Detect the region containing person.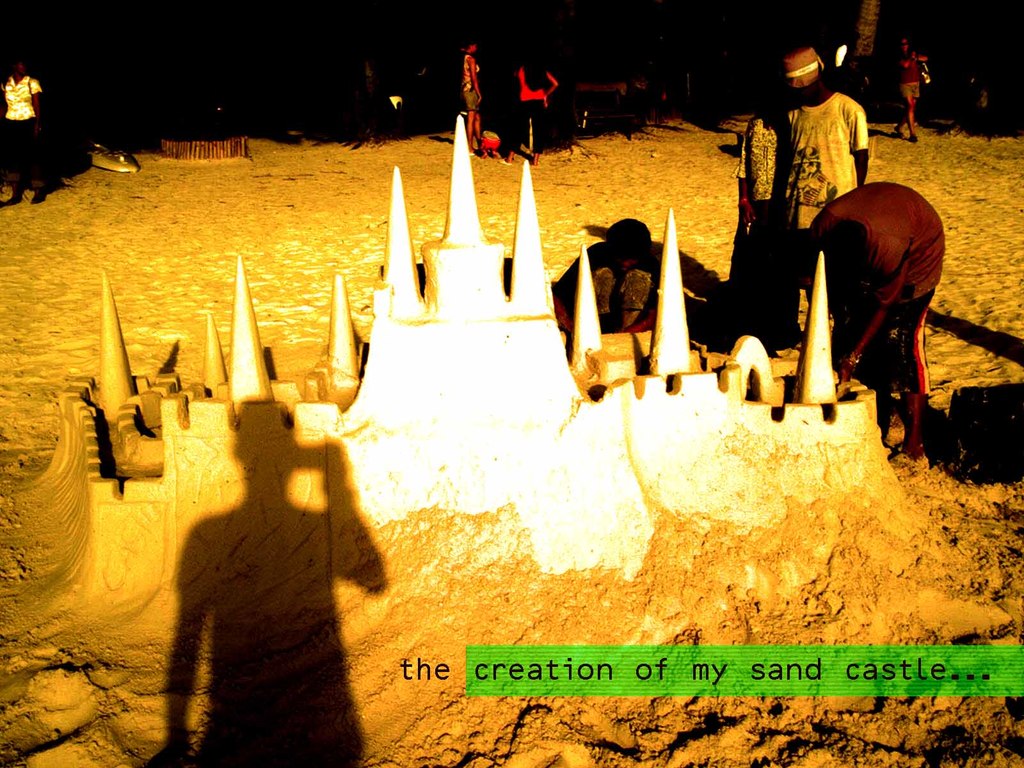
555,217,652,349.
